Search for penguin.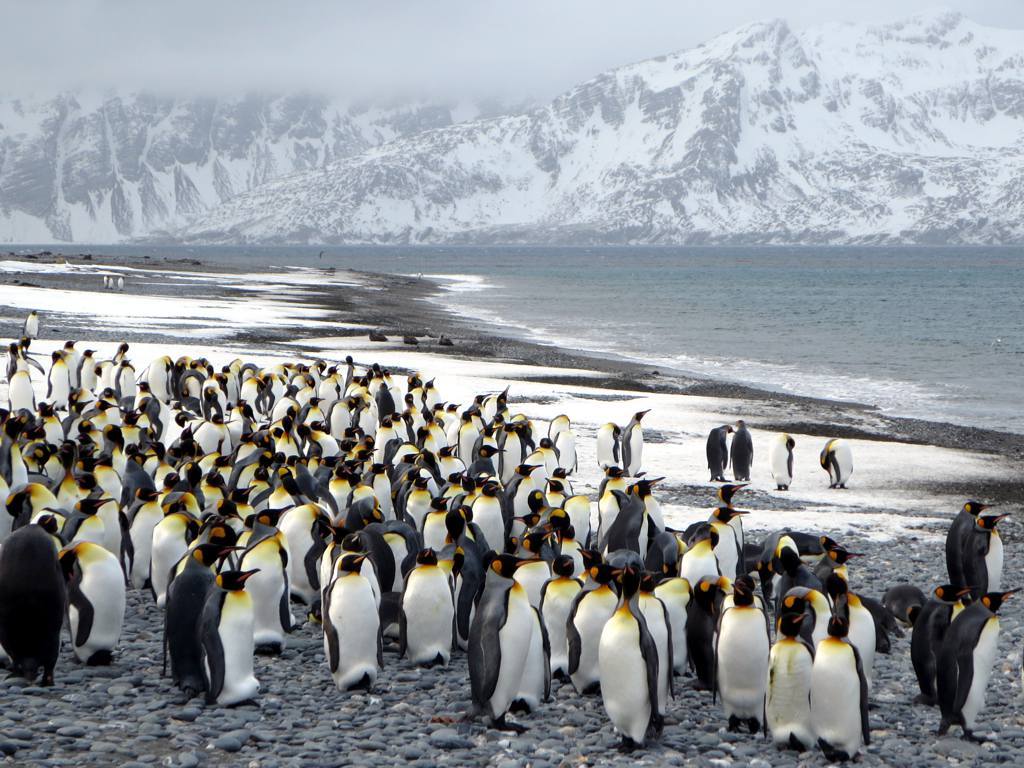
Found at bbox(909, 577, 963, 710).
